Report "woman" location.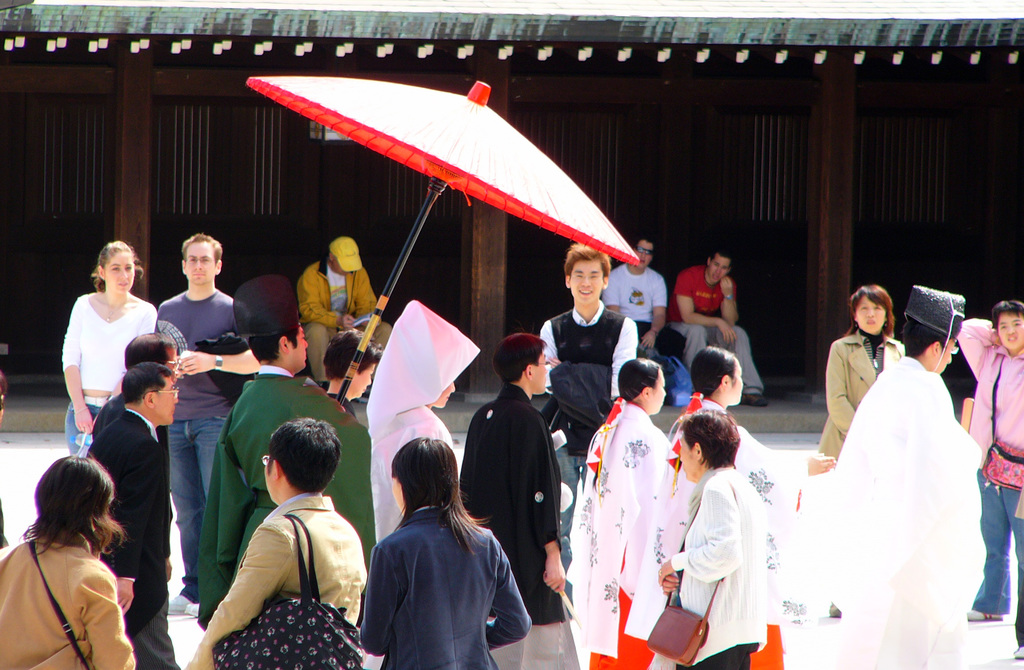
Report: <region>354, 431, 538, 669</region>.
